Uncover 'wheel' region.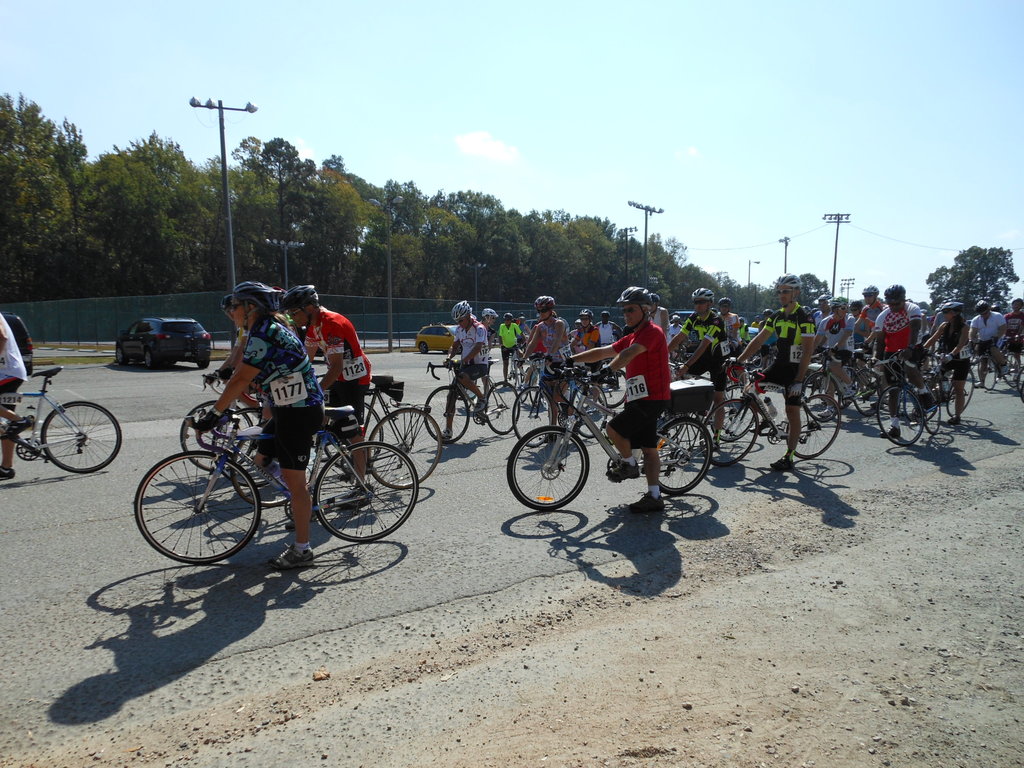
Uncovered: select_region(312, 445, 416, 546).
